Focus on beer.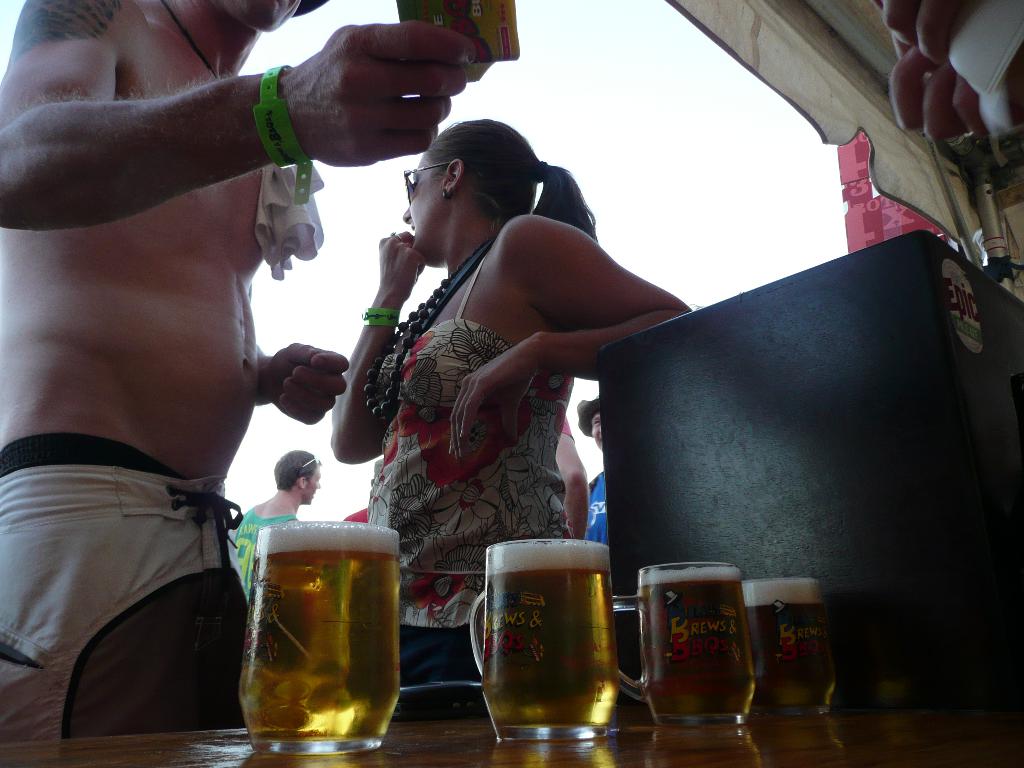
Focused at box(744, 580, 836, 714).
